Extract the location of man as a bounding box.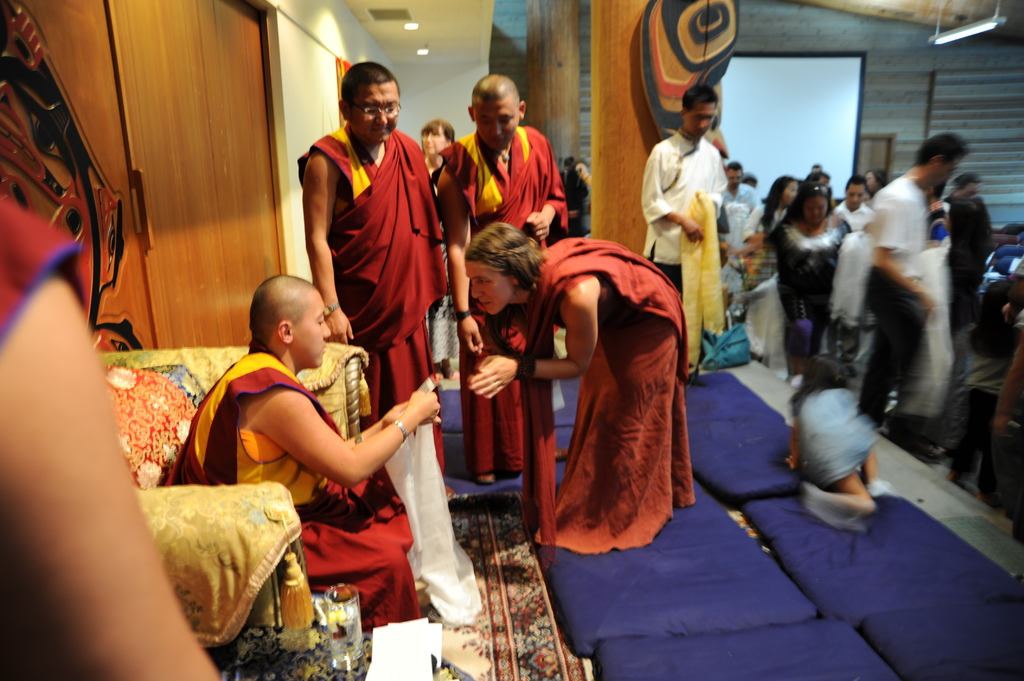
[426, 76, 566, 493].
